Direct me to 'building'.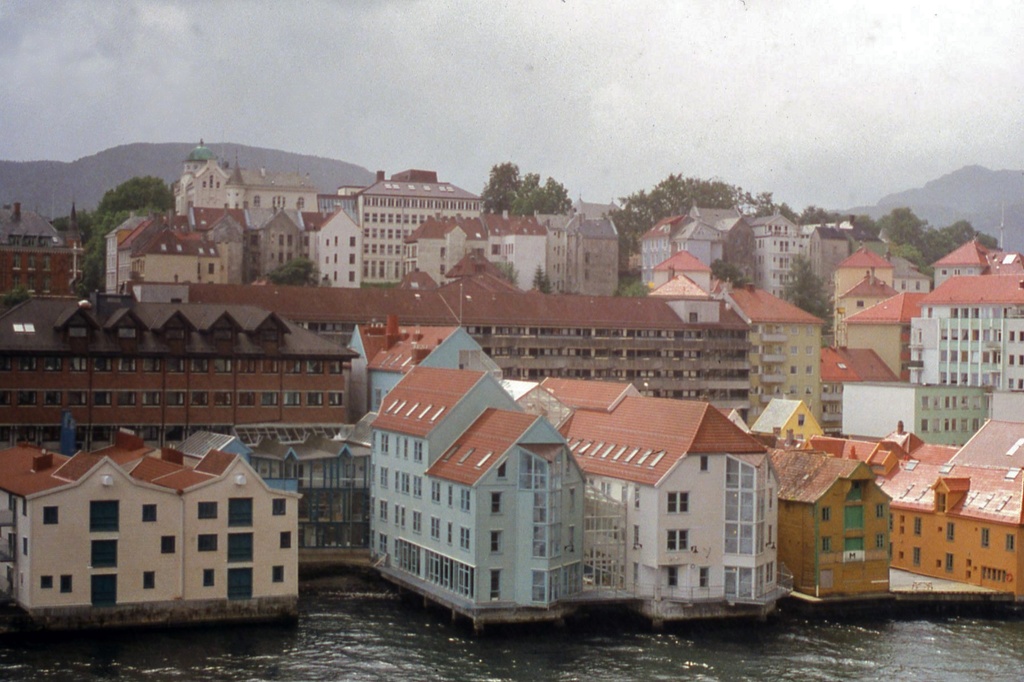
Direction: x1=371, y1=365, x2=587, y2=608.
